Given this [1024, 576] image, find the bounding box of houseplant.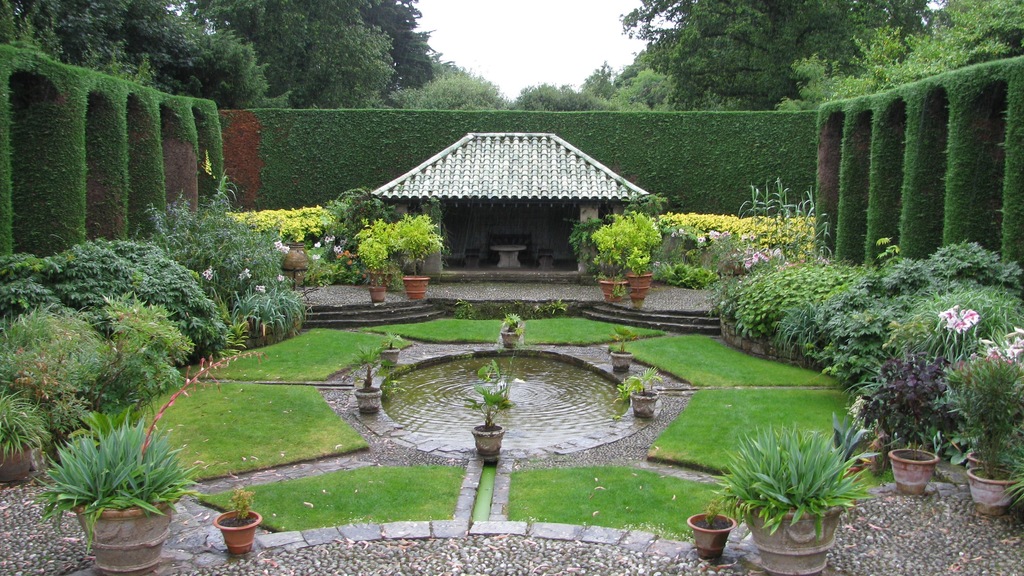
{"left": 0, "top": 392, "right": 49, "bottom": 478}.
